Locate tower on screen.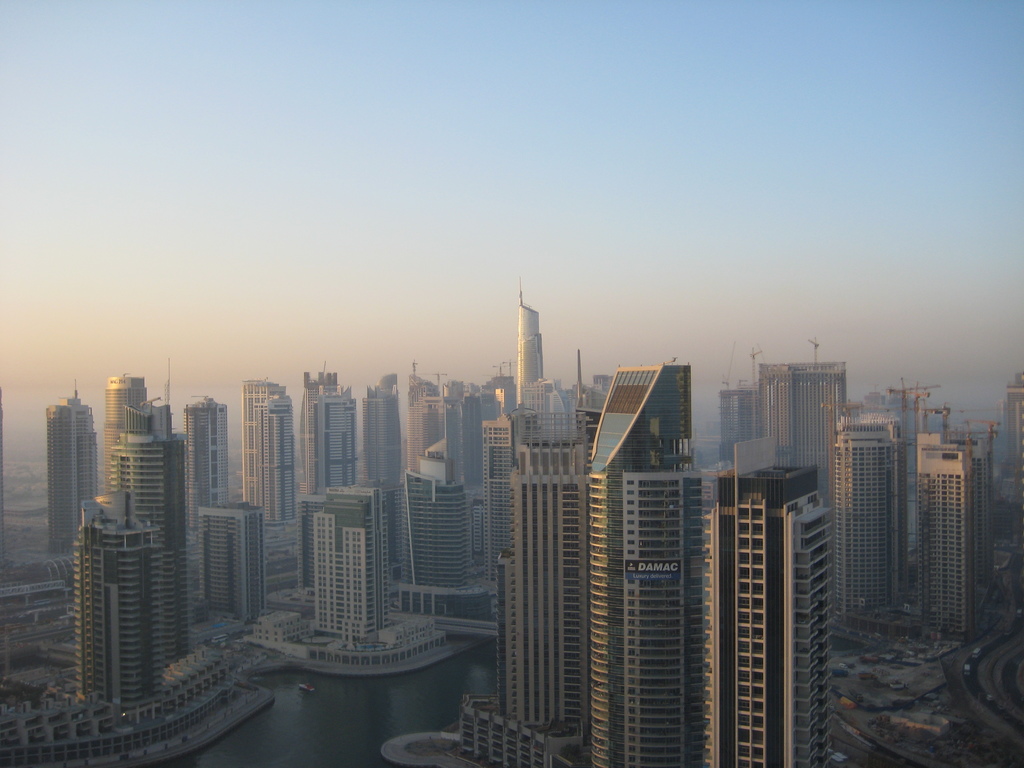
On screen at bbox(364, 369, 410, 577).
